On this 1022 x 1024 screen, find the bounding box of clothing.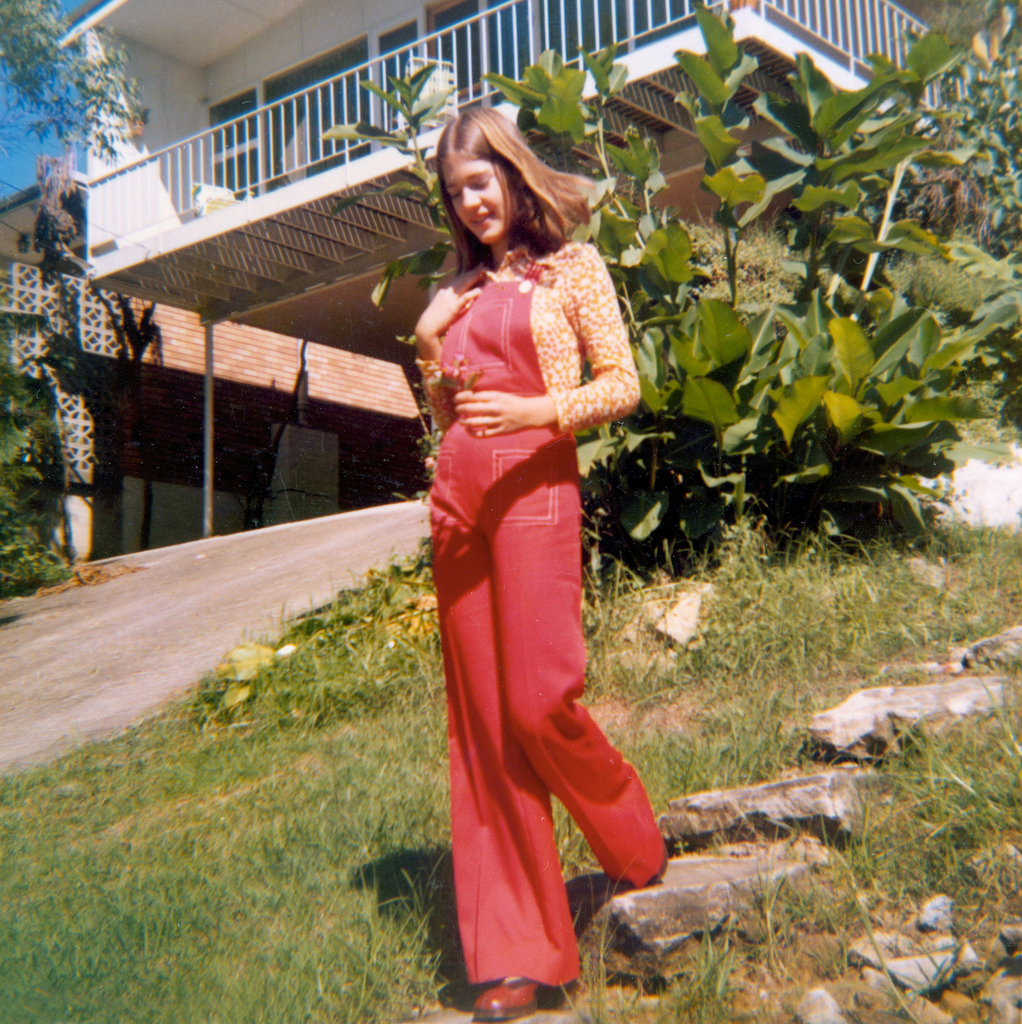
Bounding box: bbox(417, 238, 654, 995).
